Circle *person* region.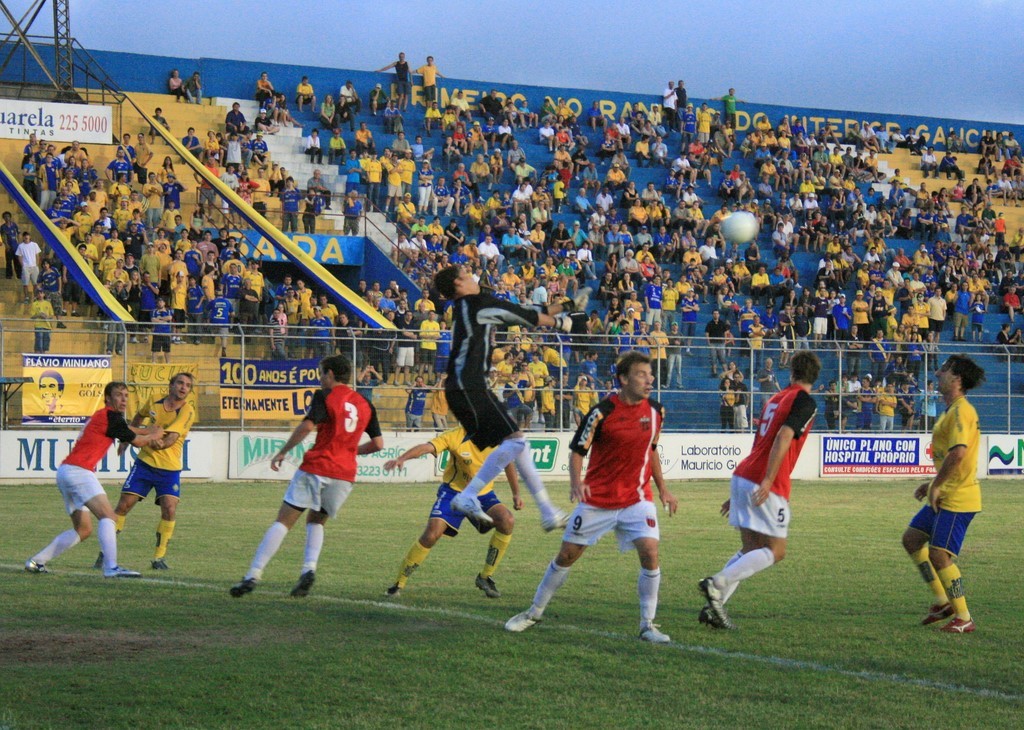
Region: <bbox>377, 51, 414, 108</bbox>.
